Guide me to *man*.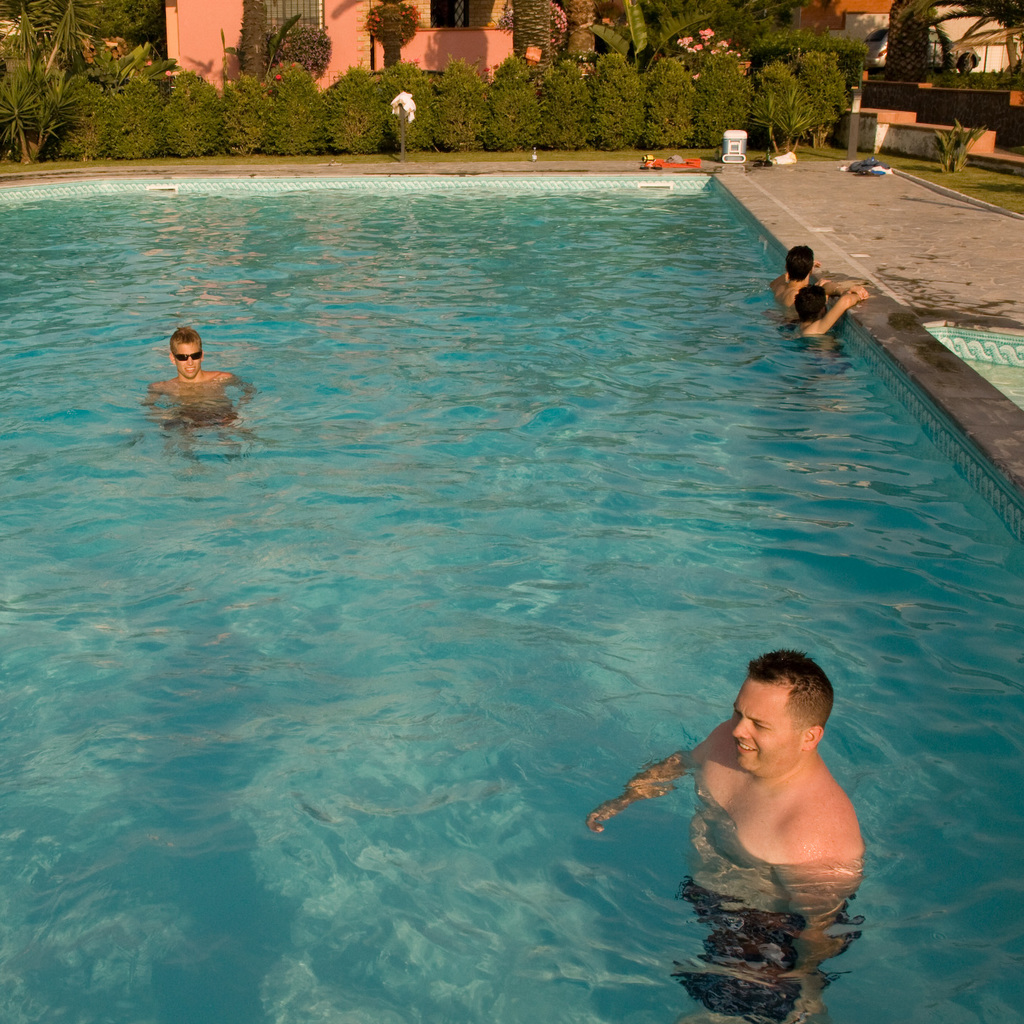
Guidance: <bbox>767, 245, 862, 321</bbox>.
